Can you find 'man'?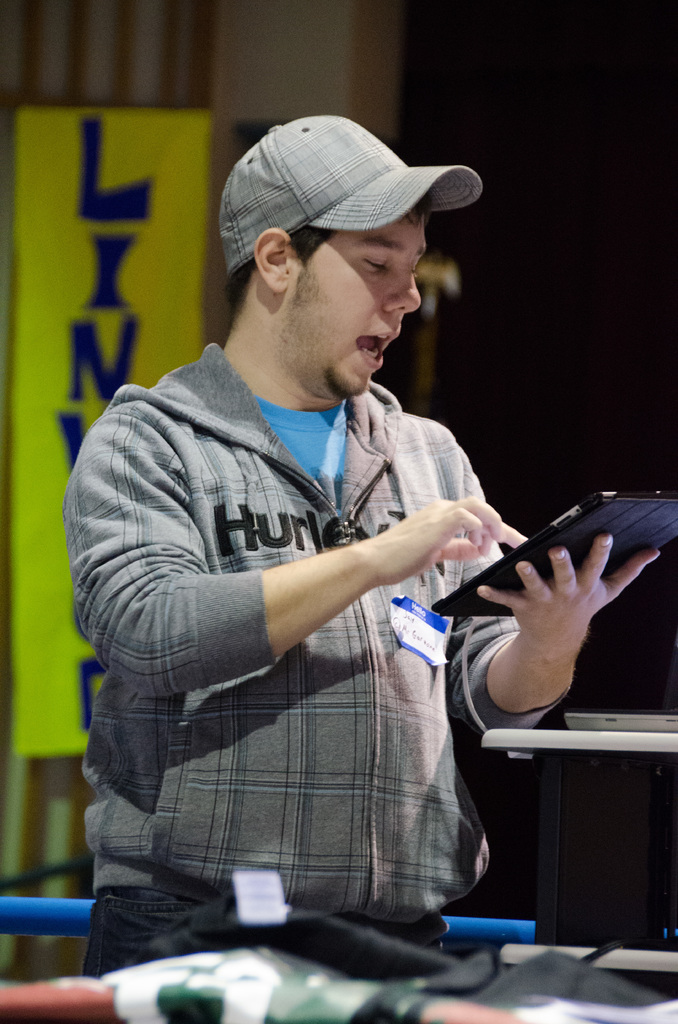
Yes, bounding box: 78:114:665:976.
